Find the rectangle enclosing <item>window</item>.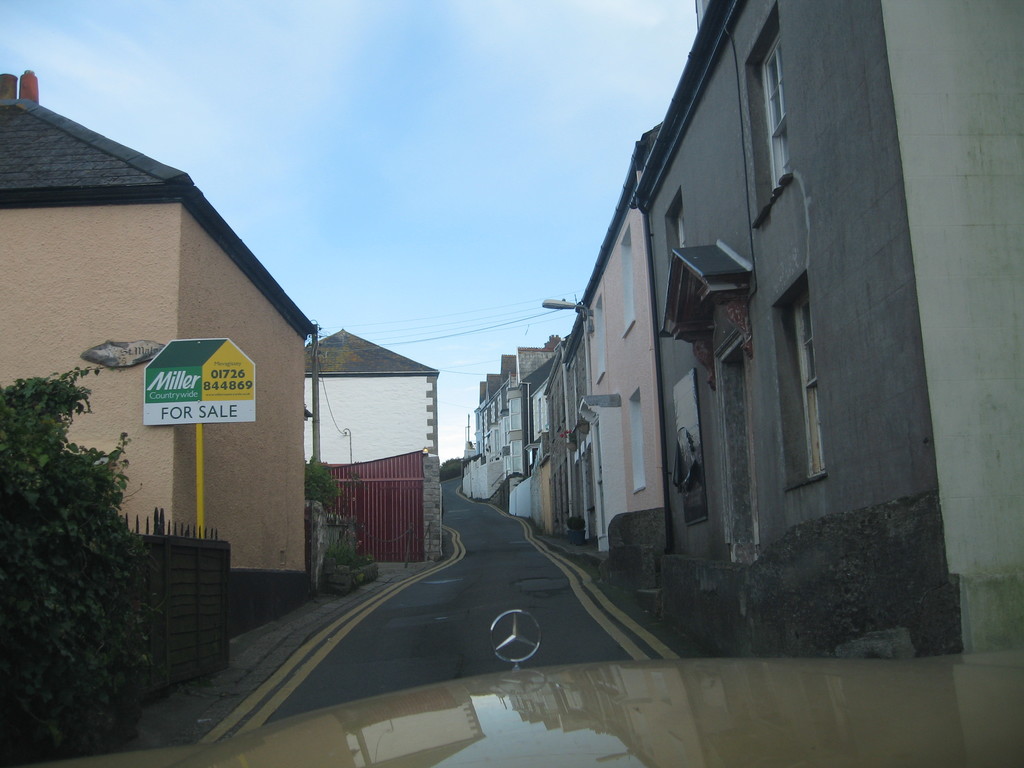
(left=631, top=394, right=647, bottom=493).
